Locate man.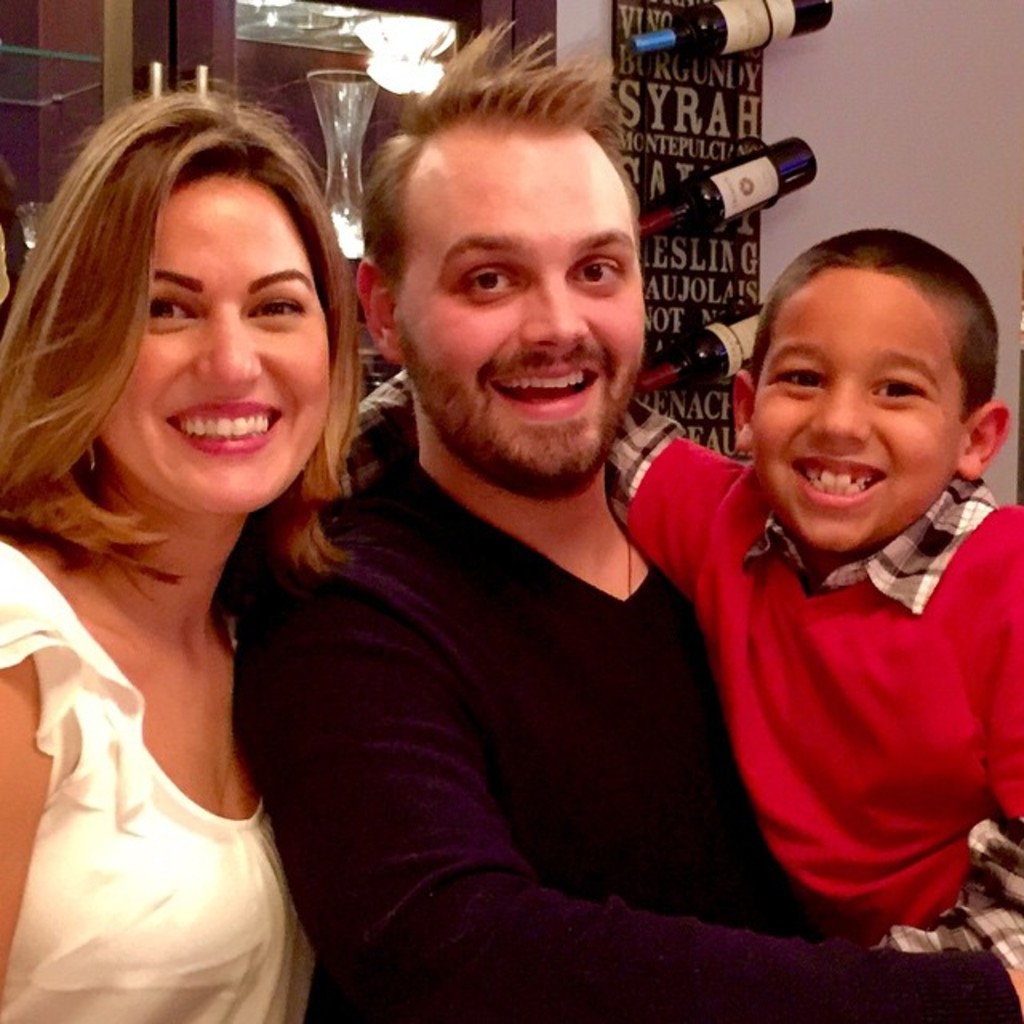
Bounding box: locate(211, 26, 1019, 1022).
